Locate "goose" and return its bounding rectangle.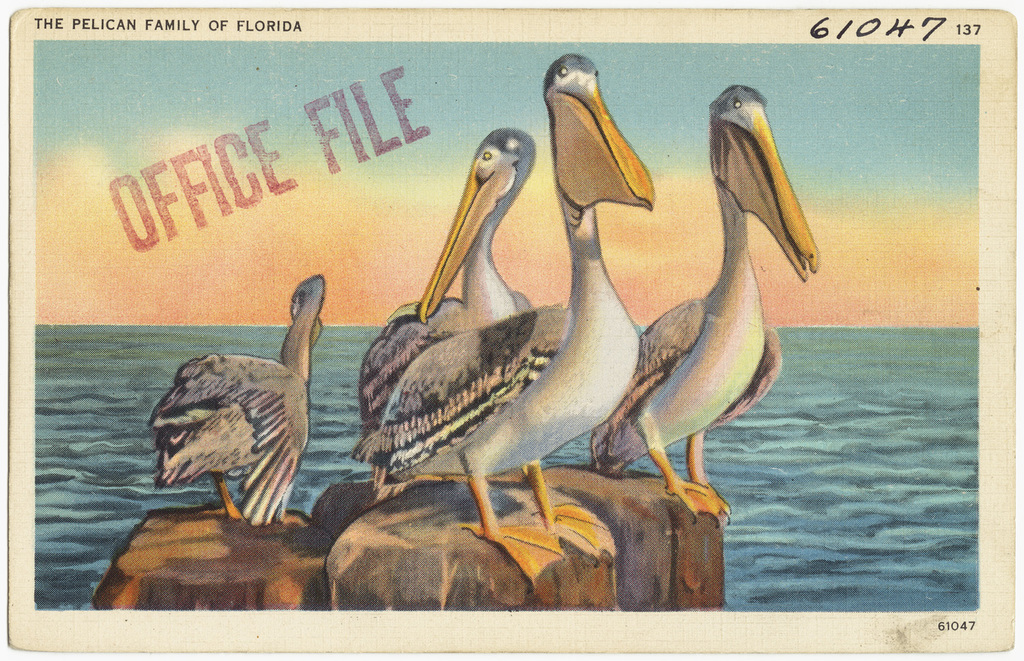
[588,84,814,527].
